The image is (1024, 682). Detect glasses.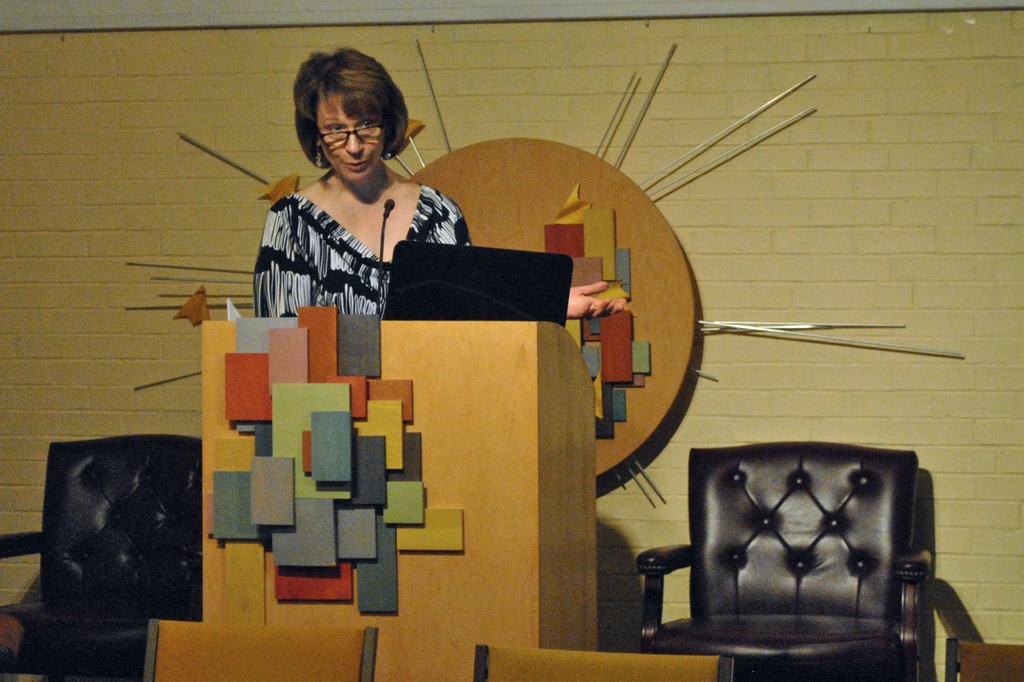
Detection: {"left": 316, "top": 126, "right": 385, "bottom": 142}.
